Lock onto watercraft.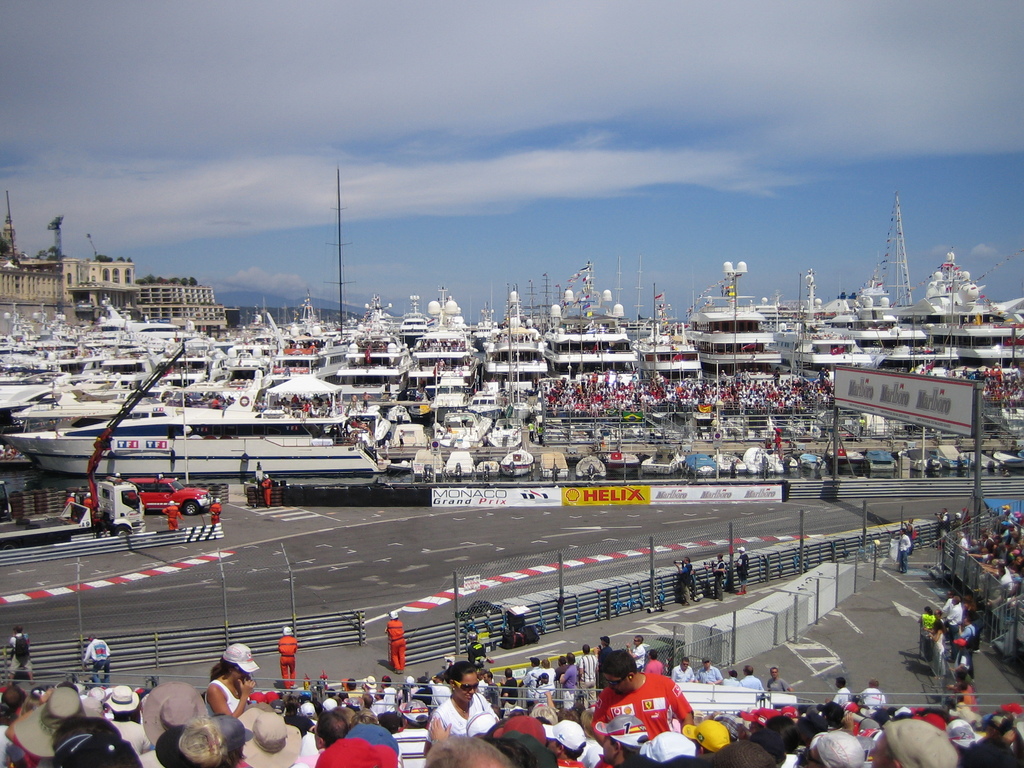
Locked: <region>699, 253, 782, 390</region>.
